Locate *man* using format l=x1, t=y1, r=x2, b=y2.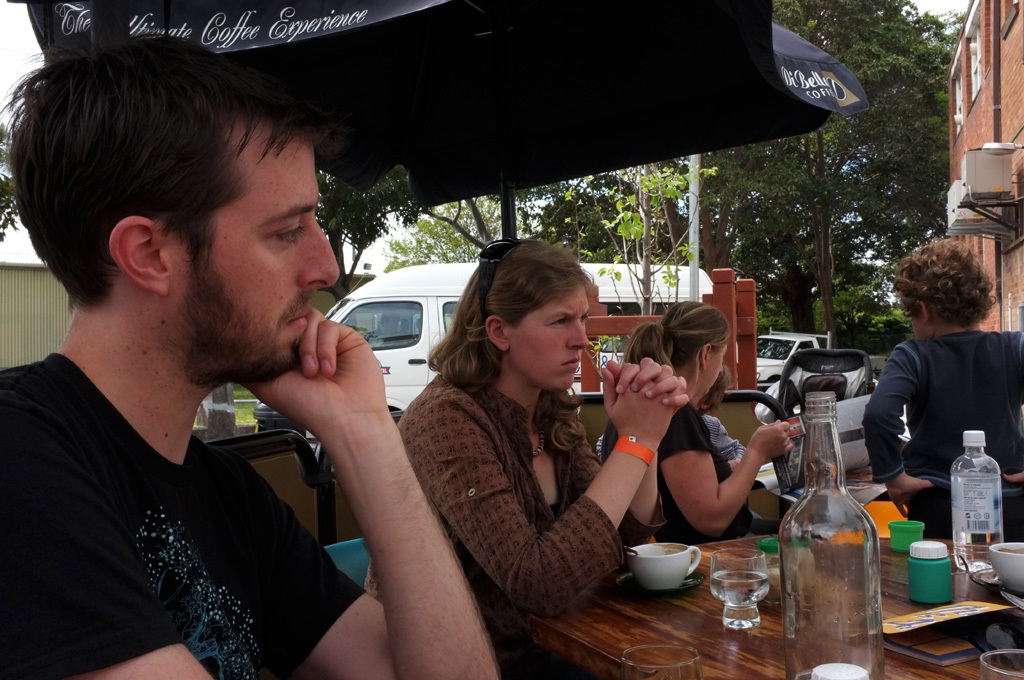
l=6, t=52, r=459, b=674.
